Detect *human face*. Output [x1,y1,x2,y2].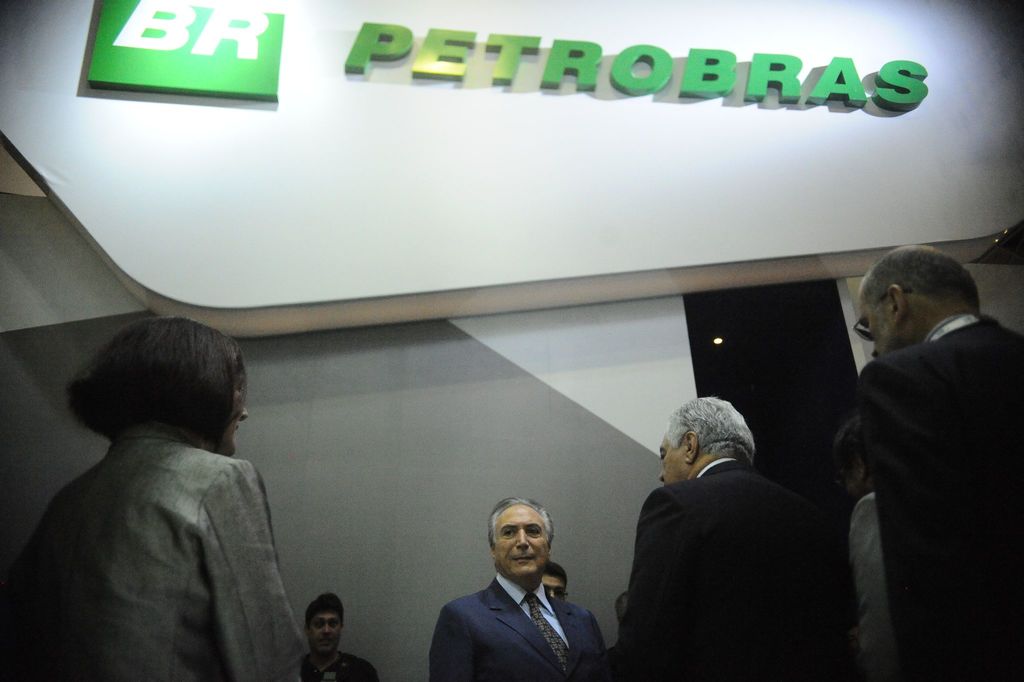
[491,507,547,582].
